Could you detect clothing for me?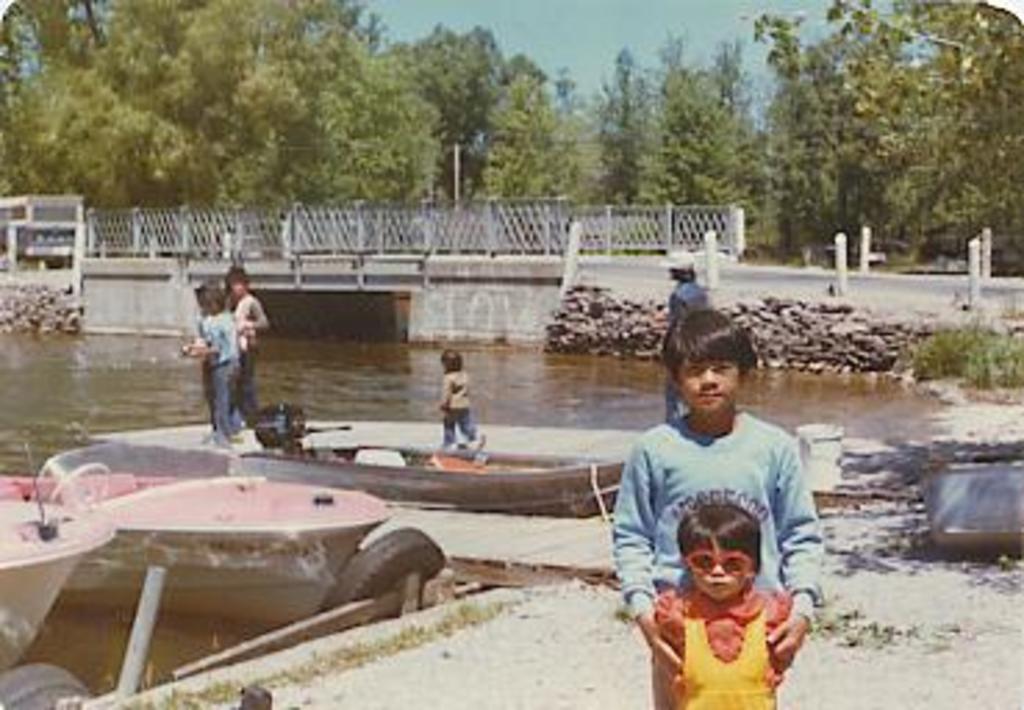
Detection result: 203:311:241:438.
